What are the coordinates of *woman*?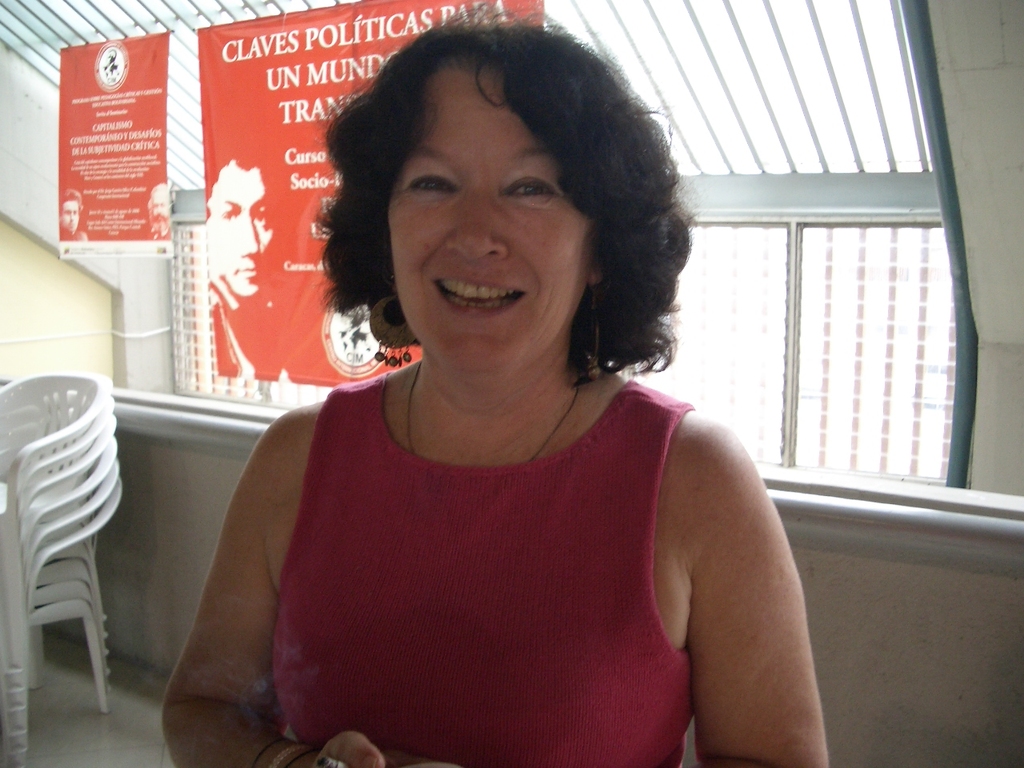
<region>182, 31, 781, 767</region>.
